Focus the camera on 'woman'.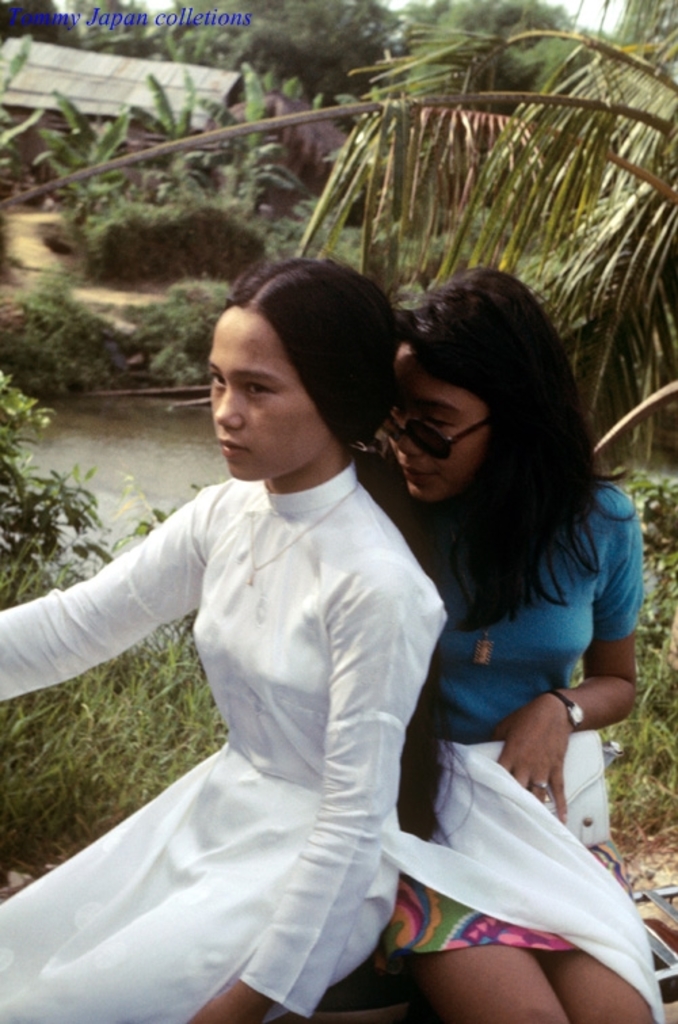
Focus region: 321,233,655,1023.
